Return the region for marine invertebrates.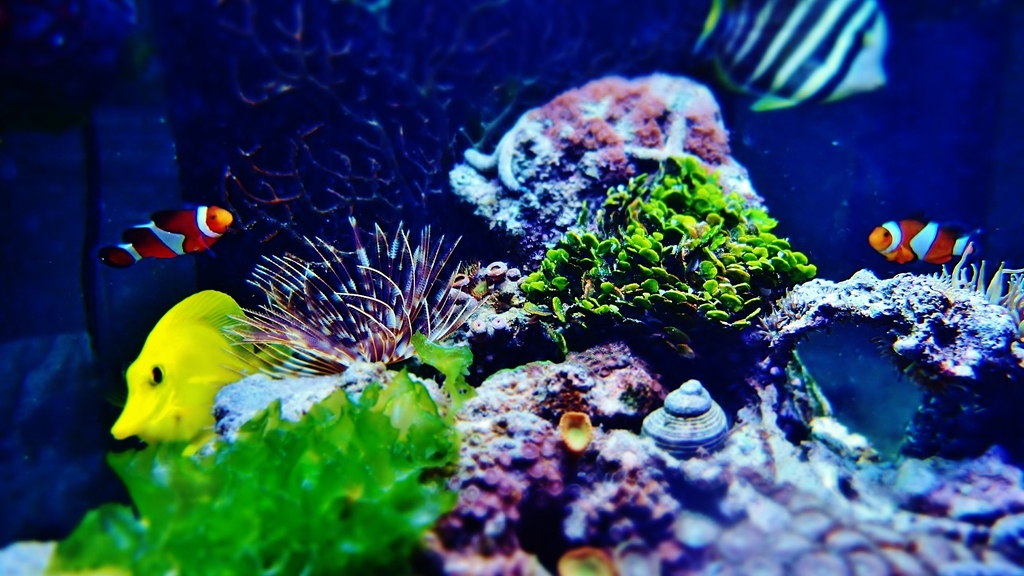
[x1=33, y1=321, x2=497, y2=575].
